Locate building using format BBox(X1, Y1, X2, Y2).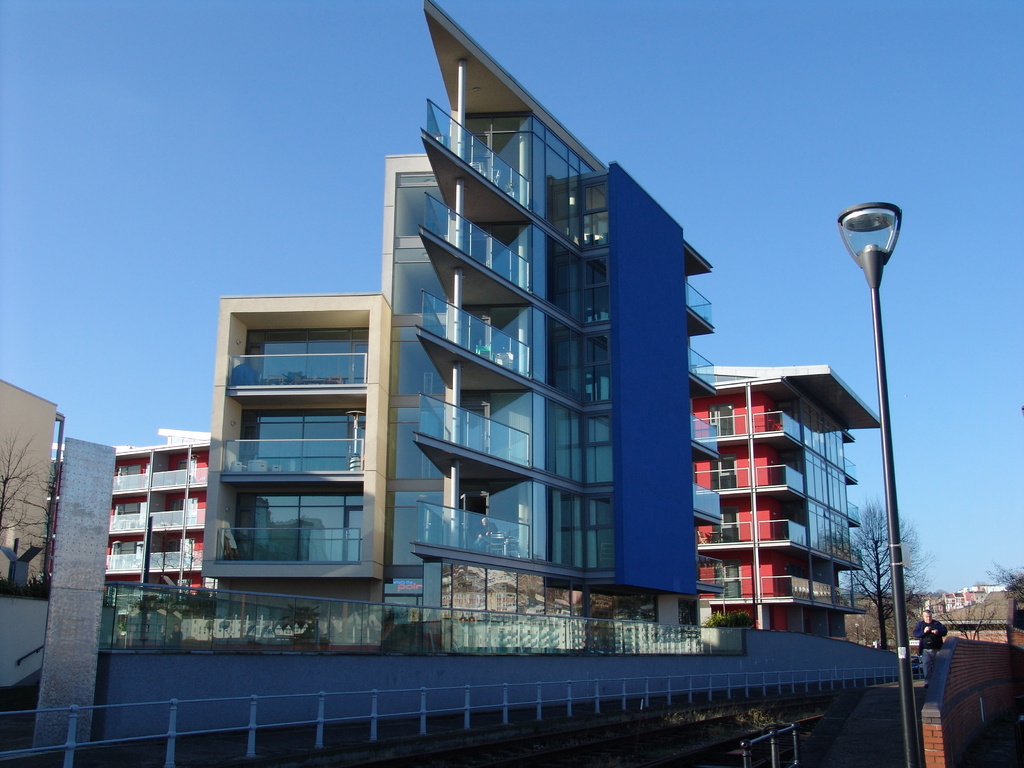
BBox(0, 378, 60, 590).
